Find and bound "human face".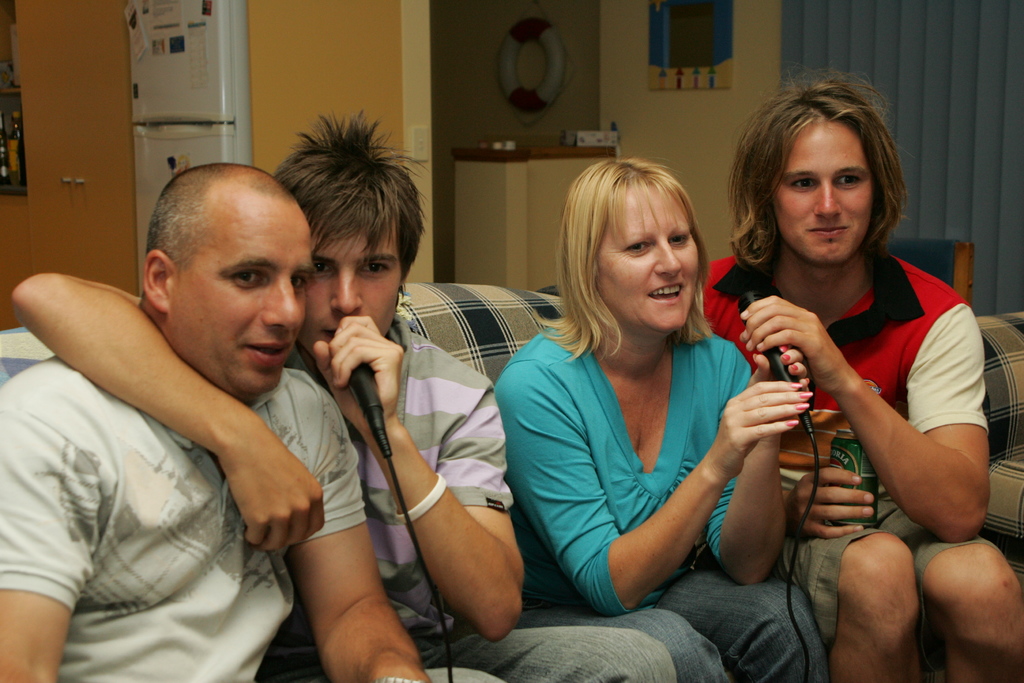
Bound: [left=772, top=117, right=877, bottom=261].
